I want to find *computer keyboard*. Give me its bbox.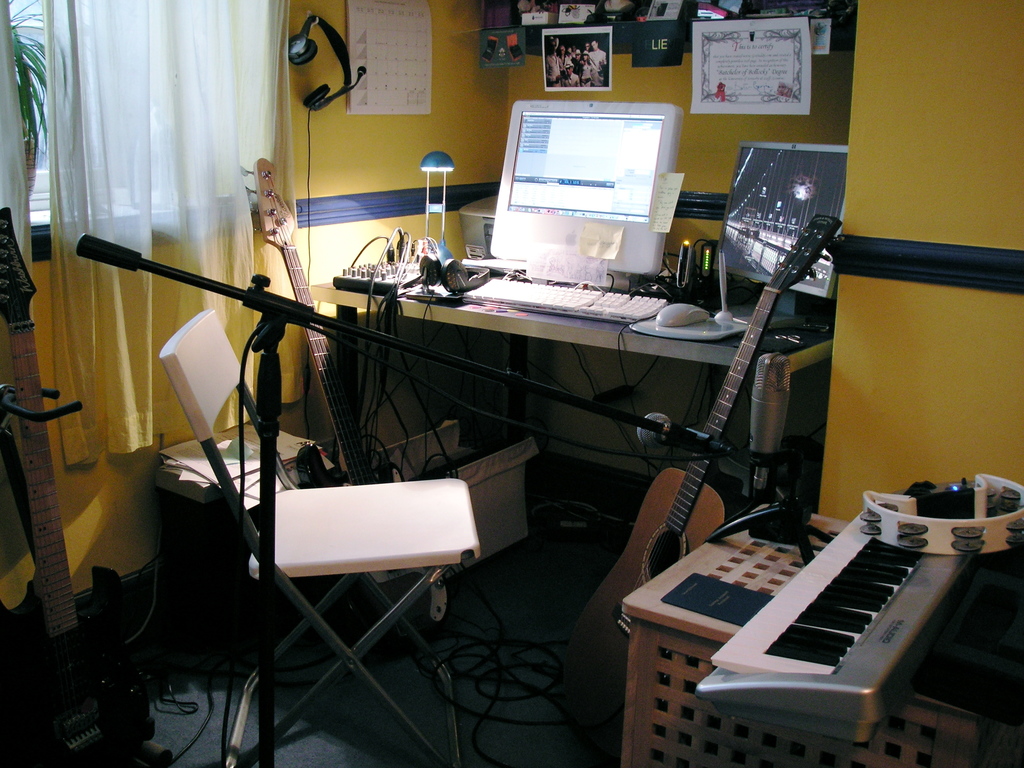
detection(465, 278, 667, 318).
